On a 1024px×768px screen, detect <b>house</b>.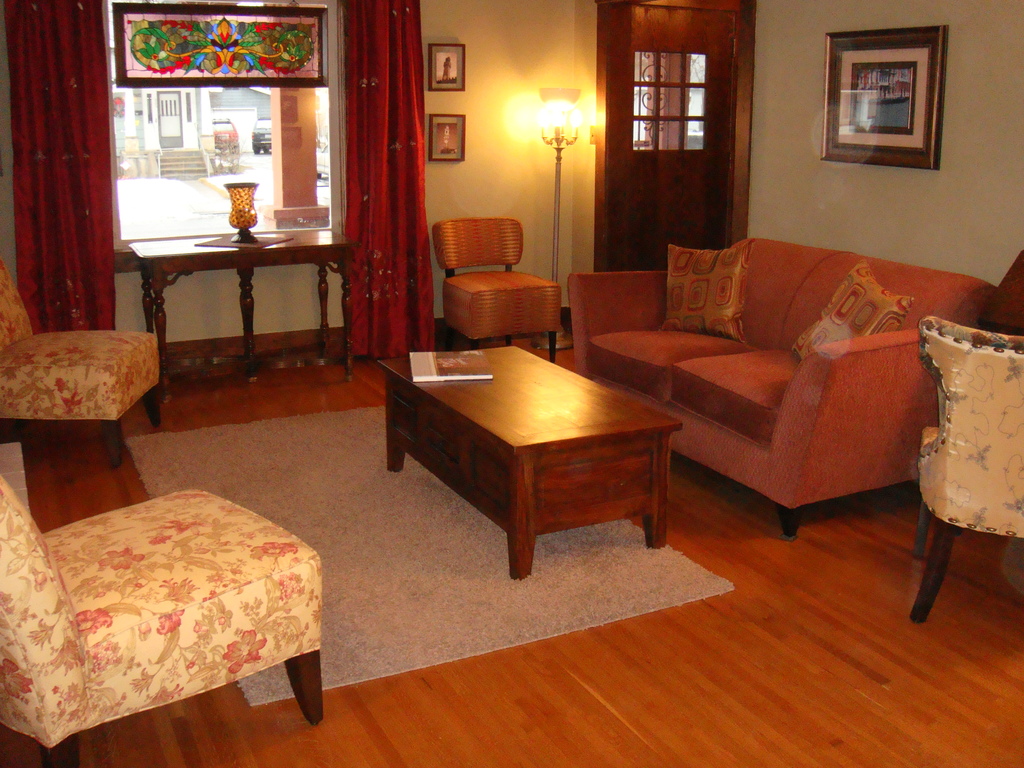
(left=0, top=0, right=1023, bottom=614).
